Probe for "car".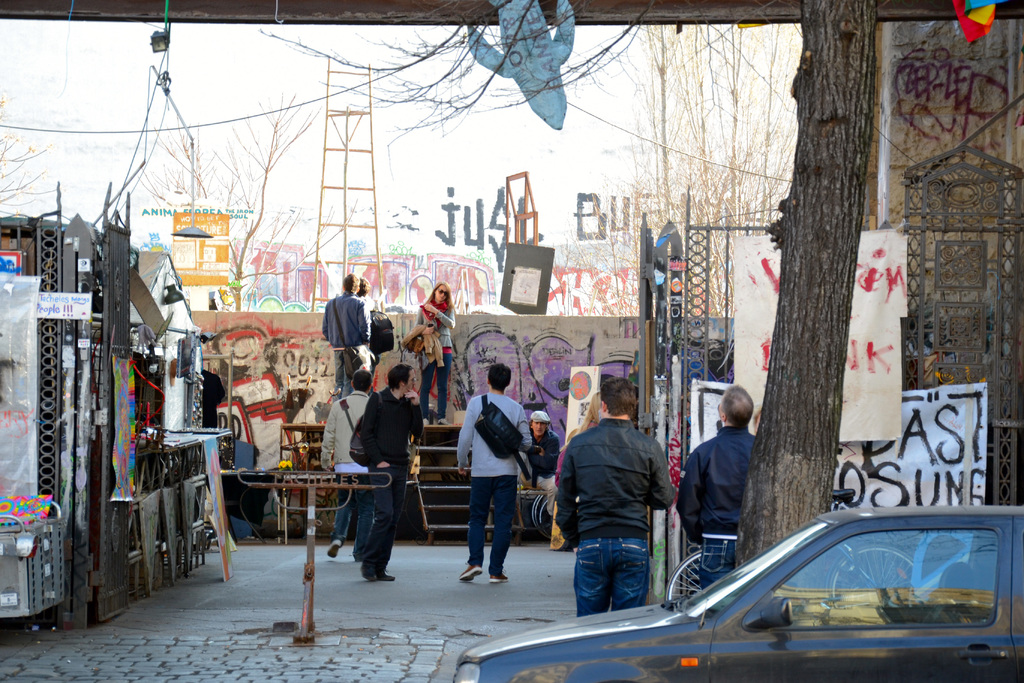
Probe result: crop(458, 490, 1023, 682).
